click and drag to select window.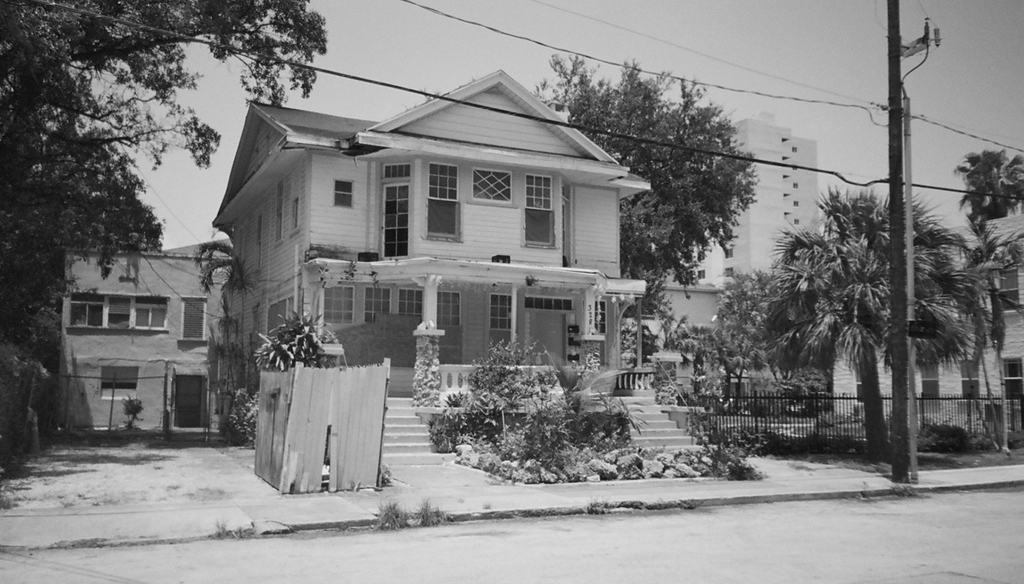
Selection: {"x1": 64, "y1": 288, "x2": 172, "y2": 344}.
